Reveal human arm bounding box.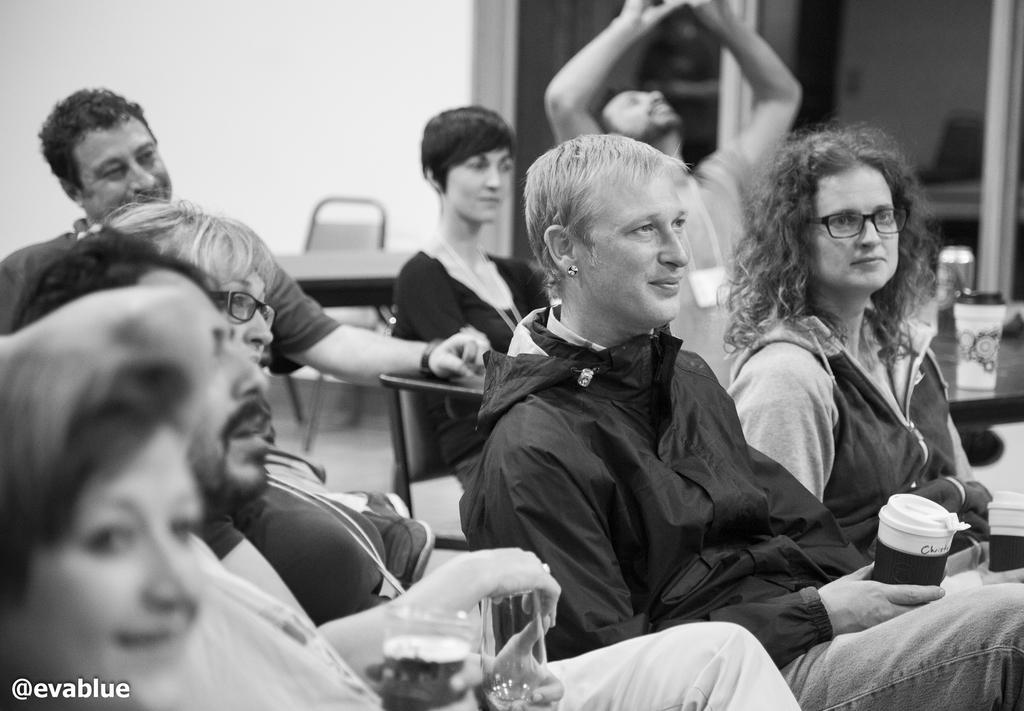
Revealed: (255, 577, 580, 673).
